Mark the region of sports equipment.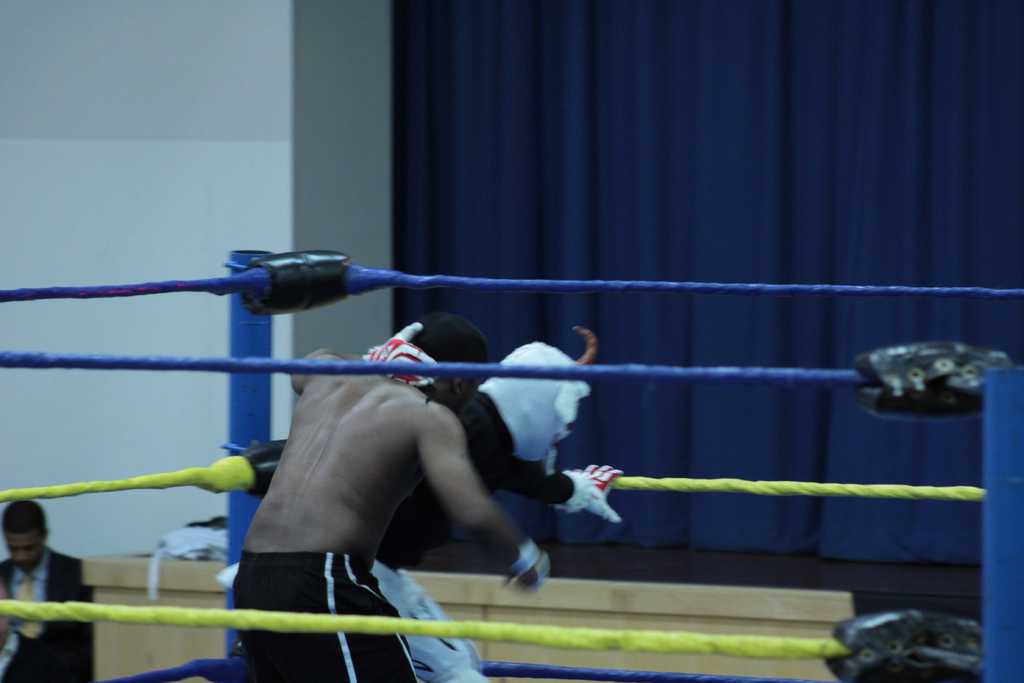
Region: <region>360, 318, 440, 390</region>.
